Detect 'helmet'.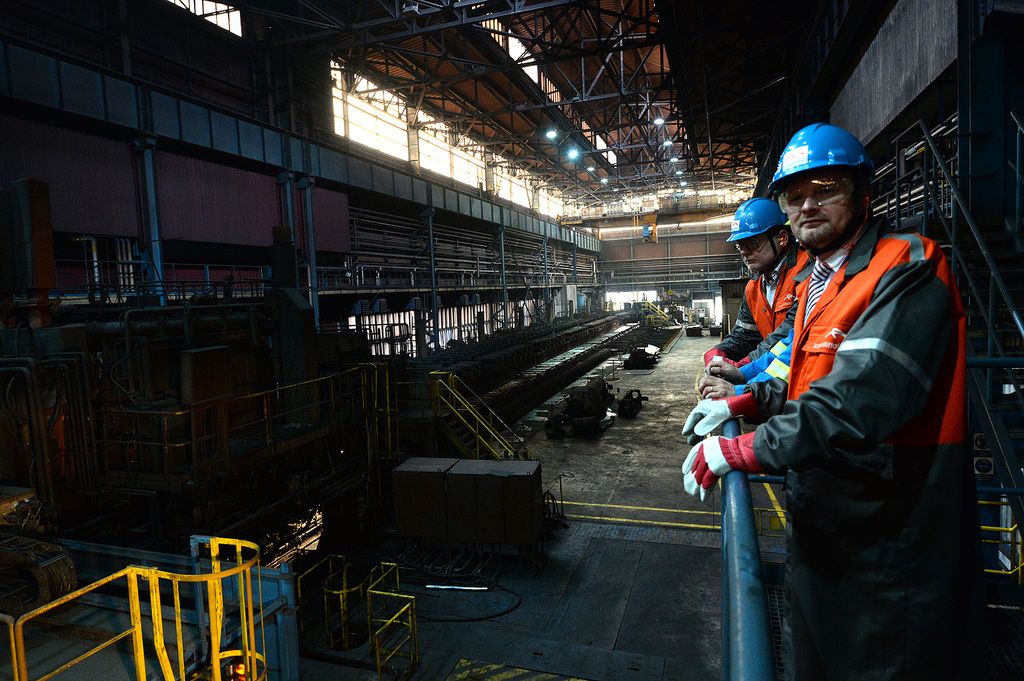
Detected at box=[735, 189, 794, 278].
